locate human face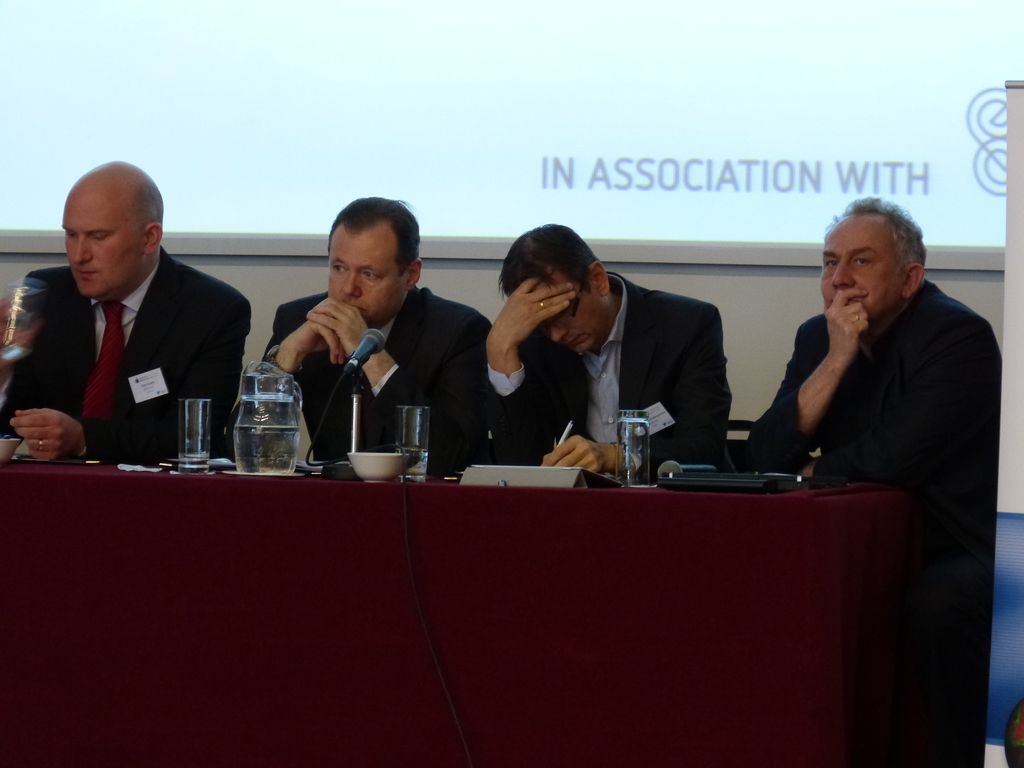
Rect(543, 280, 602, 344)
